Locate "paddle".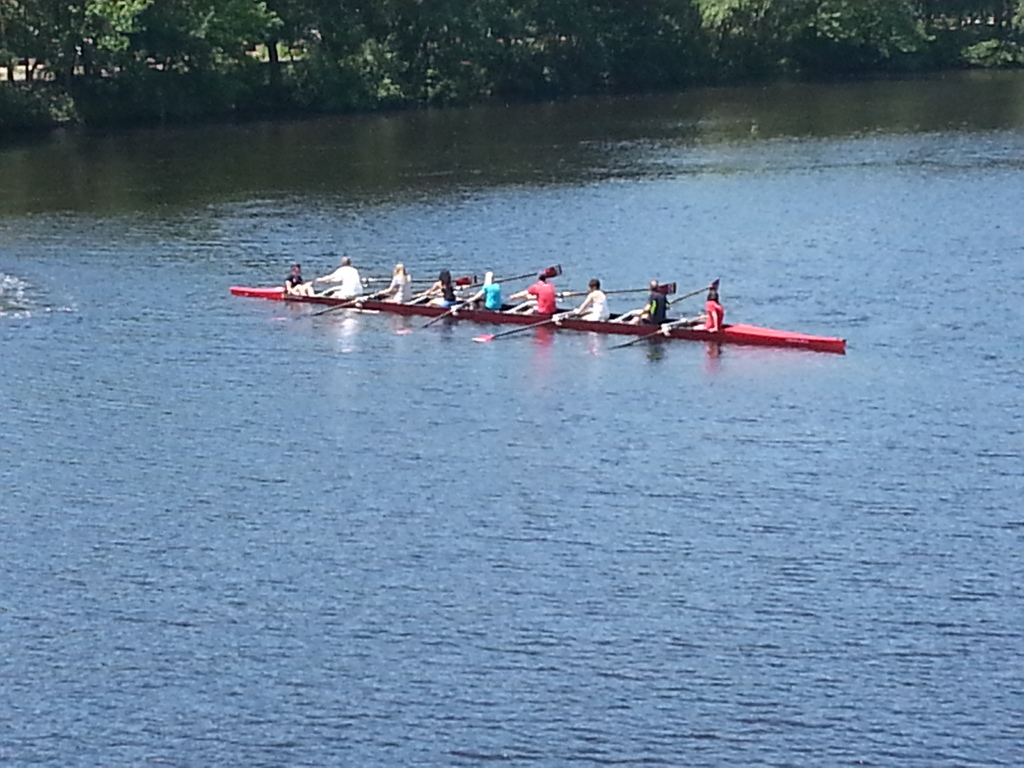
Bounding box: bbox=(617, 316, 695, 346).
